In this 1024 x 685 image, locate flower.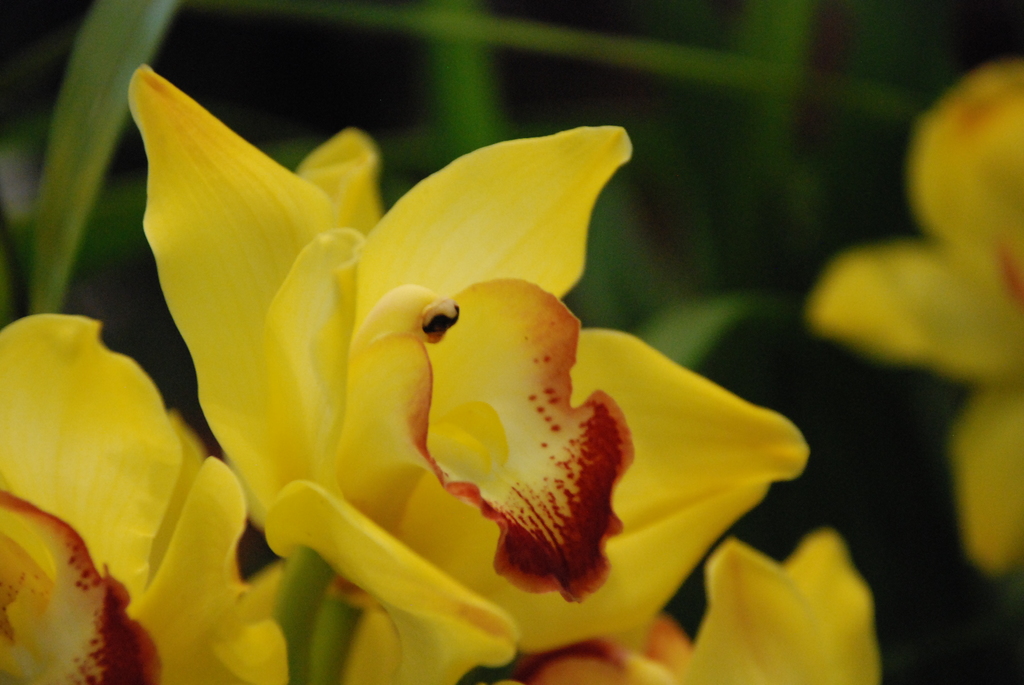
Bounding box: bbox(808, 64, 1023, 569).
